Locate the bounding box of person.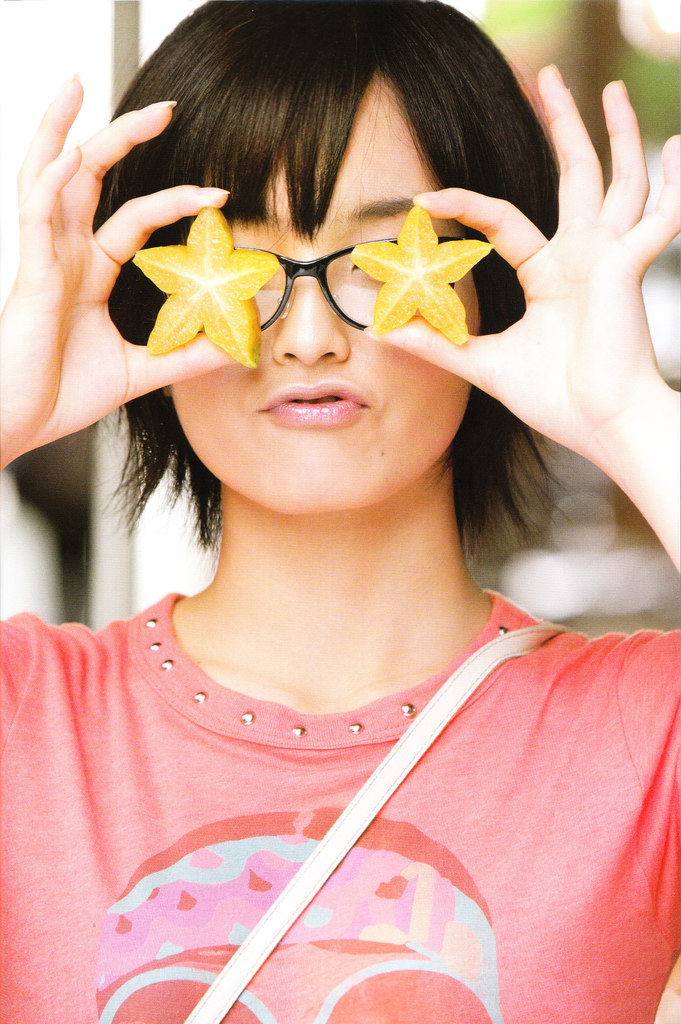
Bounding box: box=[3, 11, 669, 1023].
